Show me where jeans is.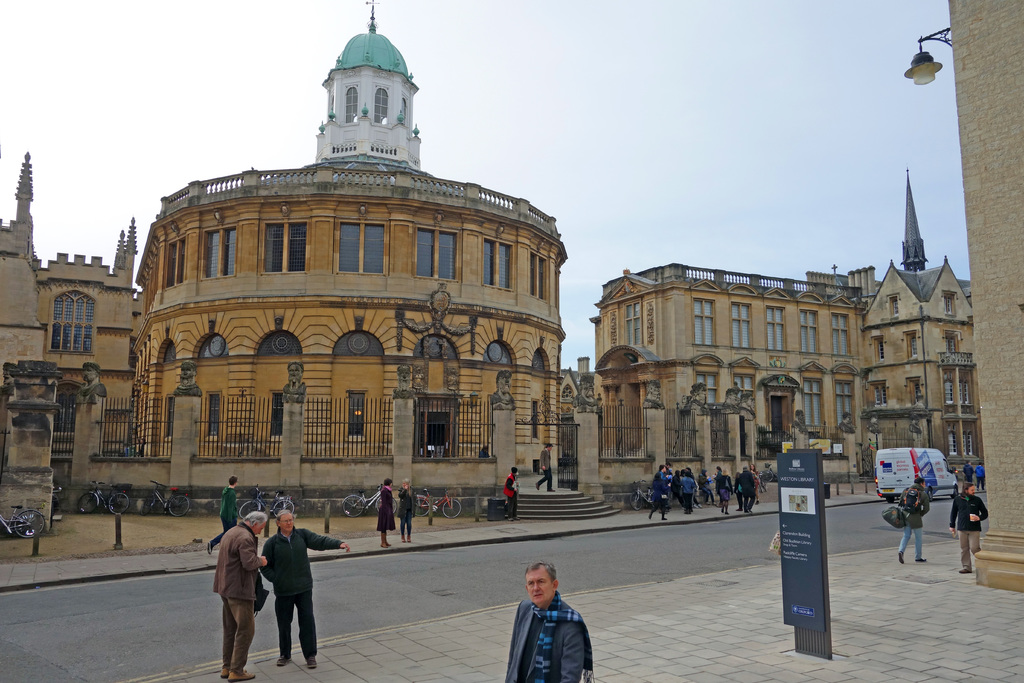
jeans is at (left=977, top=476, right=984, bottom=490).
